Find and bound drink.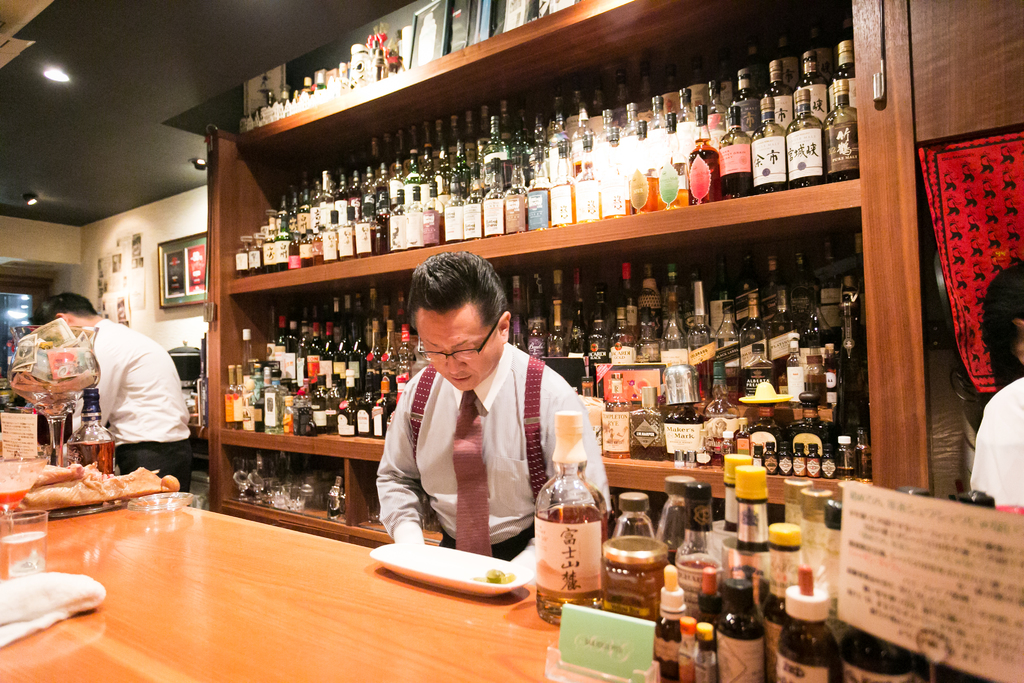
Bound: detection(603, 535, 666, 625).
